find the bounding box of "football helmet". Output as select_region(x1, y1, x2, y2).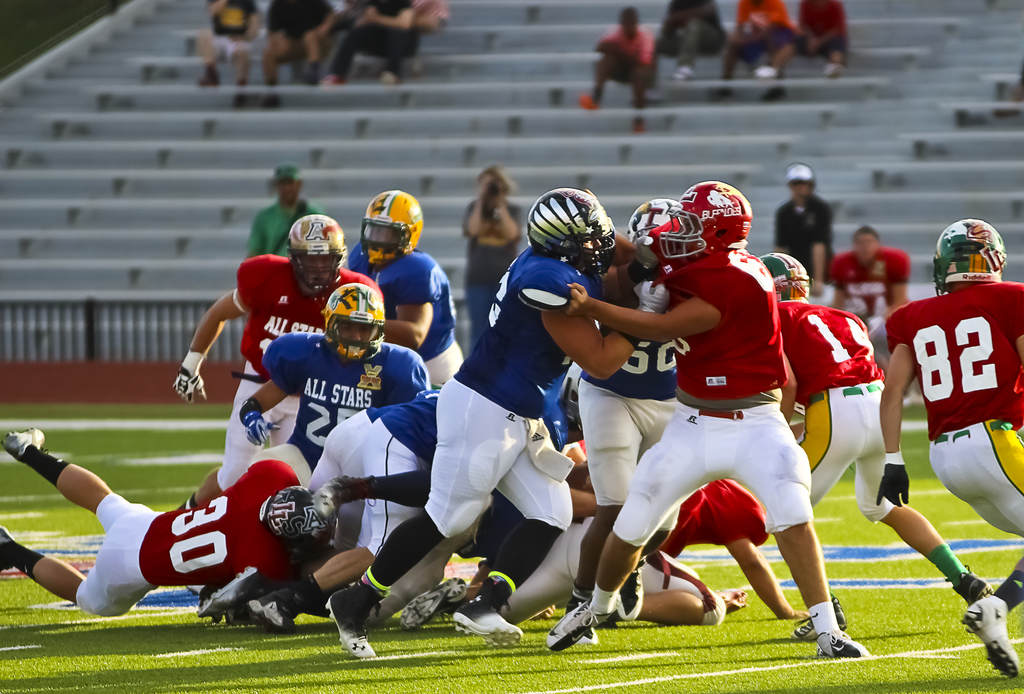
select_region(351, 187, 418, 250).
